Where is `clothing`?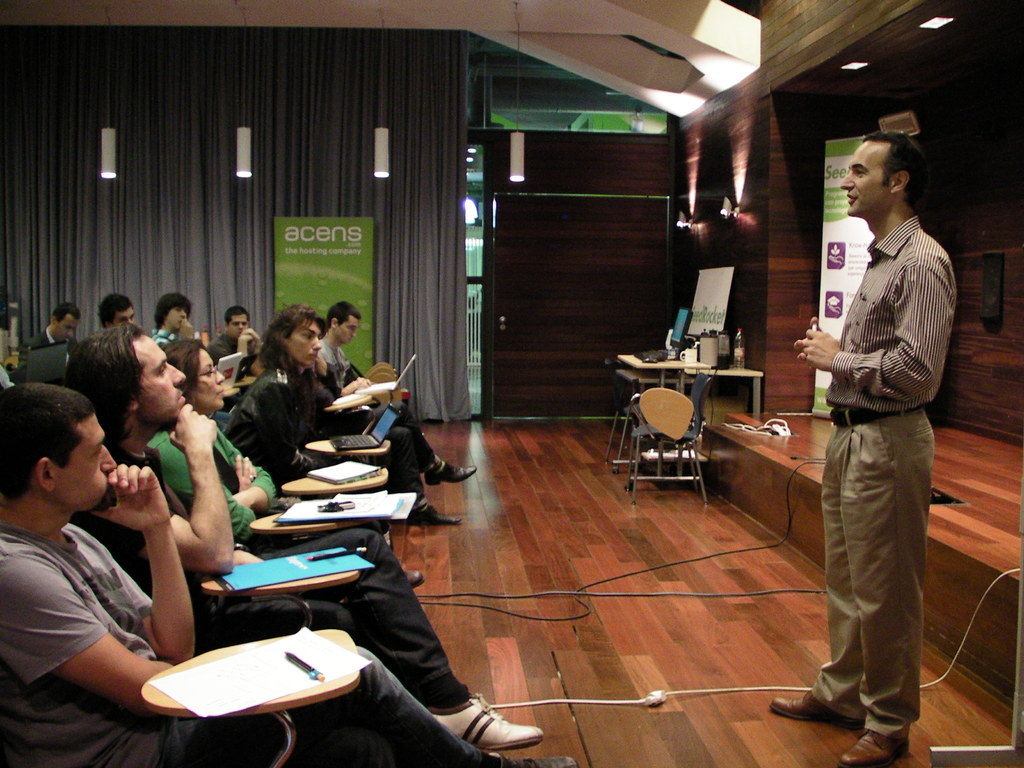
l=319, t=330, r=437, b=481.
